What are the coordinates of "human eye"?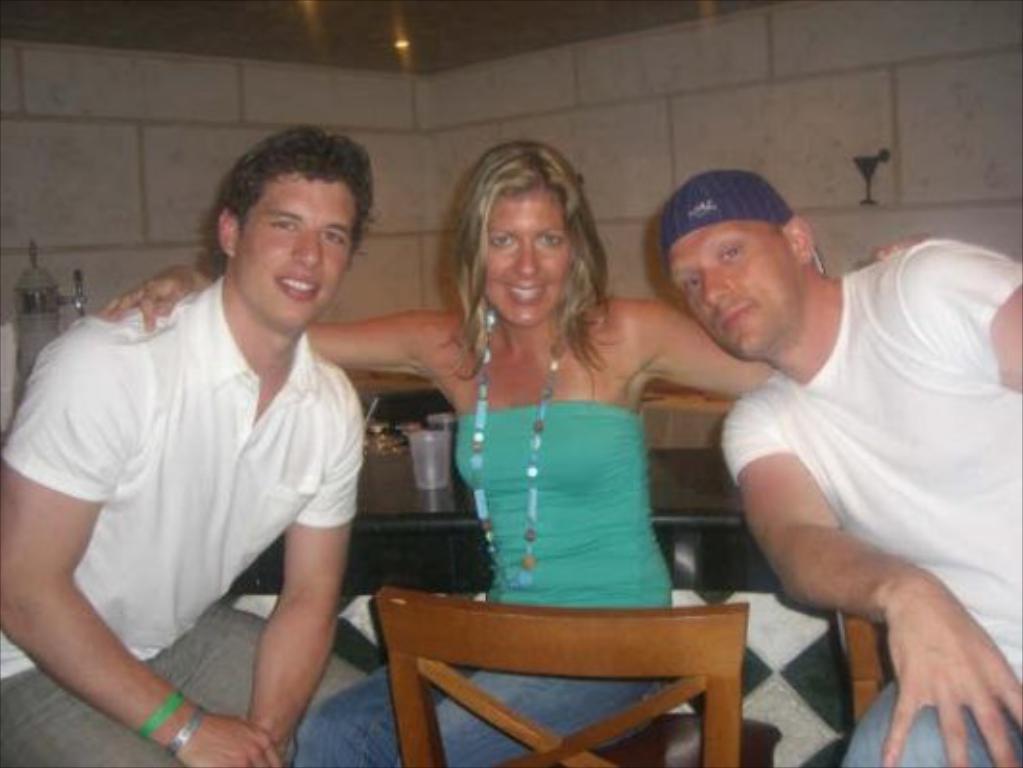
[x1=535, y1=227, x2=566, y2=248].
